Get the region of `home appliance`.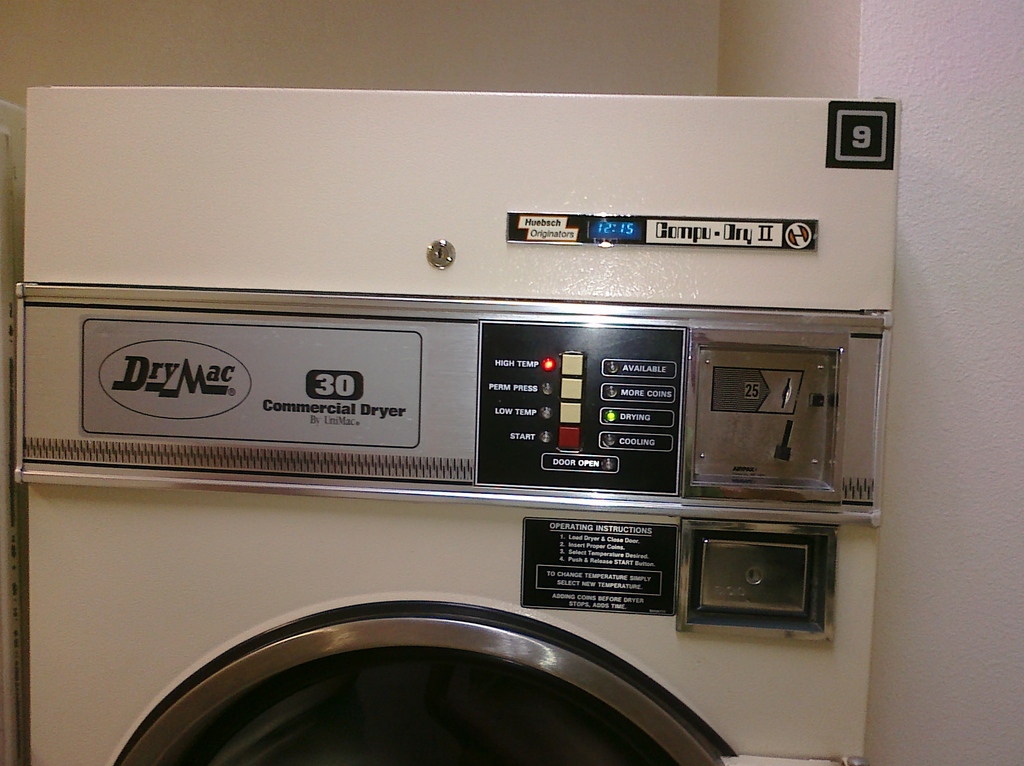
(x1=14, y1=85, x2=901, y2=765).
